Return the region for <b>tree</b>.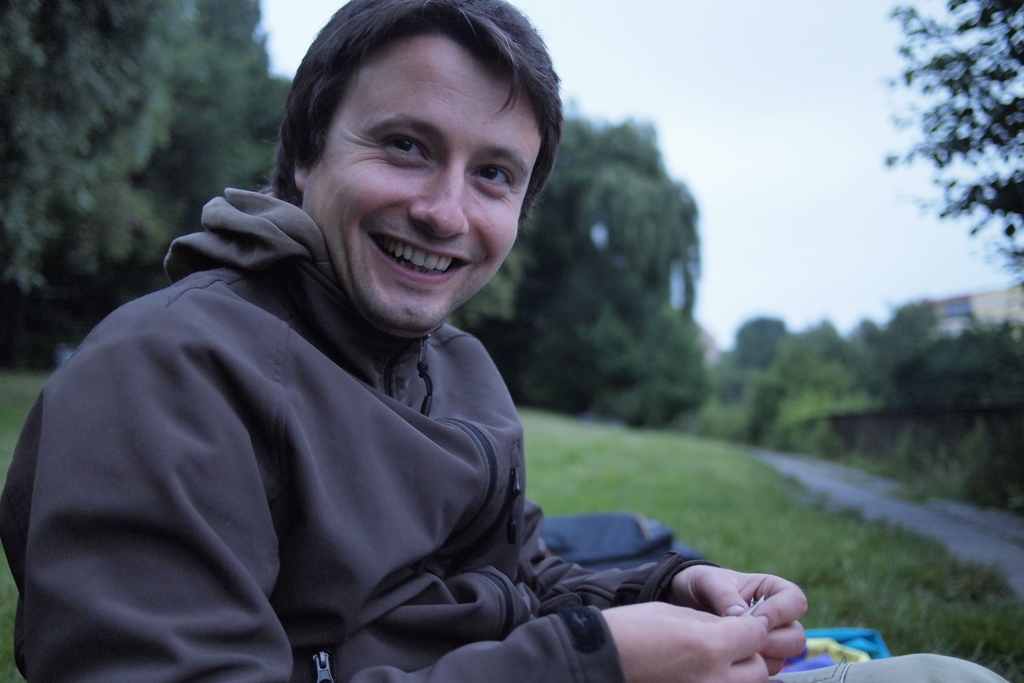
[x1=584, y1=285, x2=712, y2=427].
